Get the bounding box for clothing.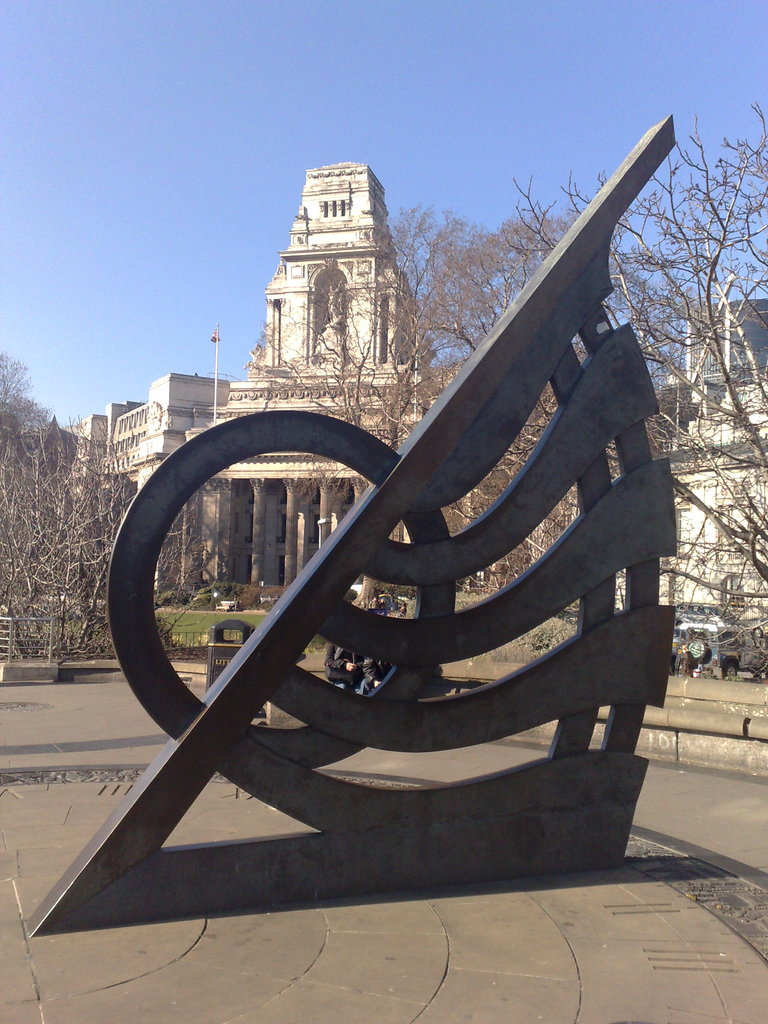
(396,600,408,616).
